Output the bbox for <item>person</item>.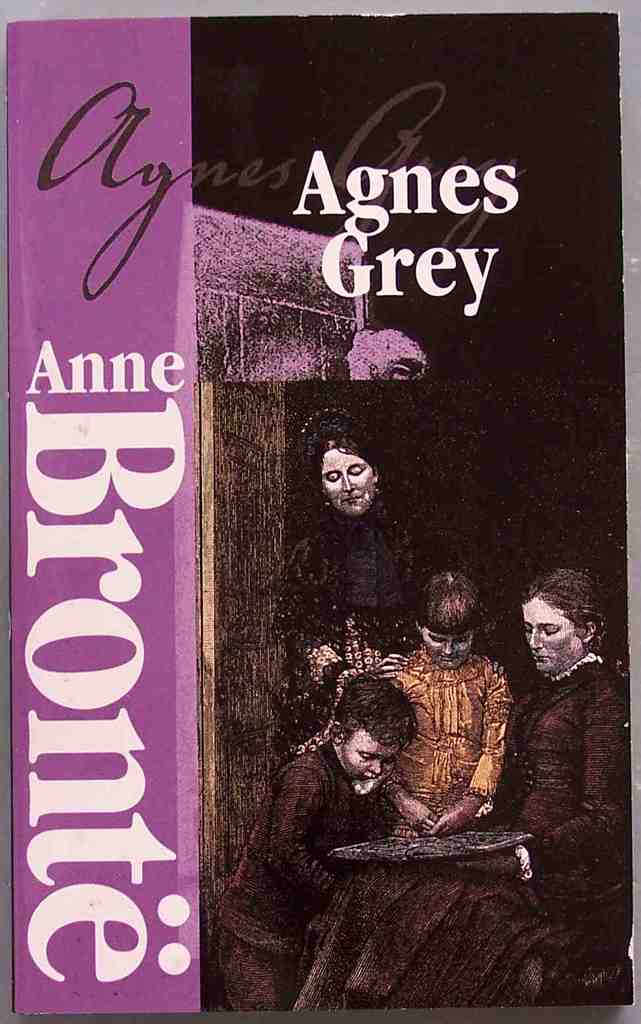
Rect(373, 580, 522, 838).
